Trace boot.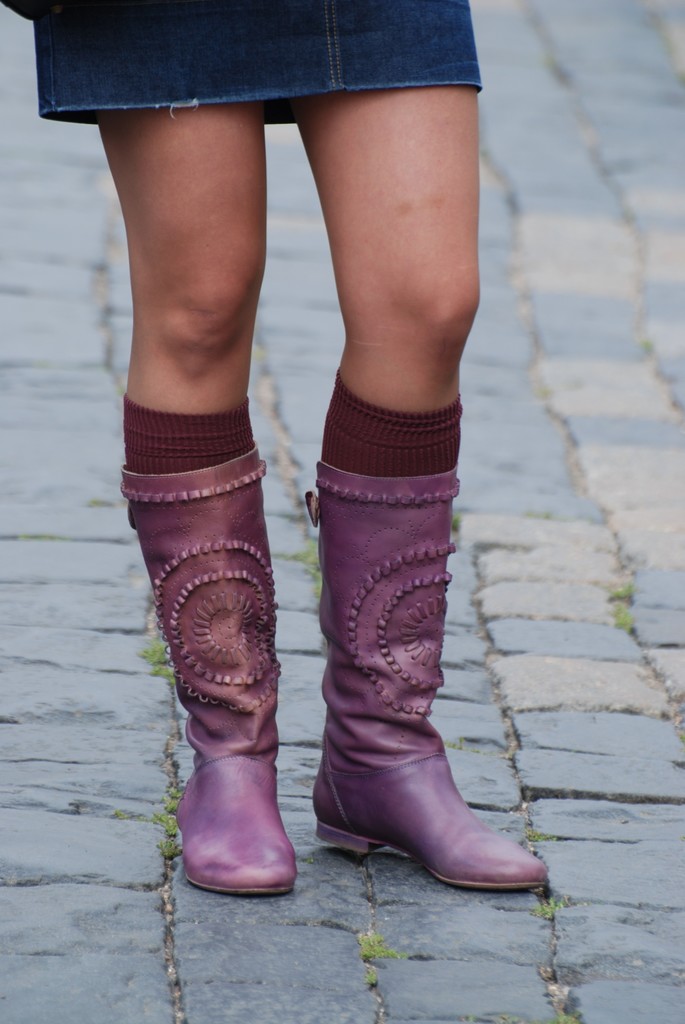
Traced to x1=292, y1=402, x2=546, y2=911.
